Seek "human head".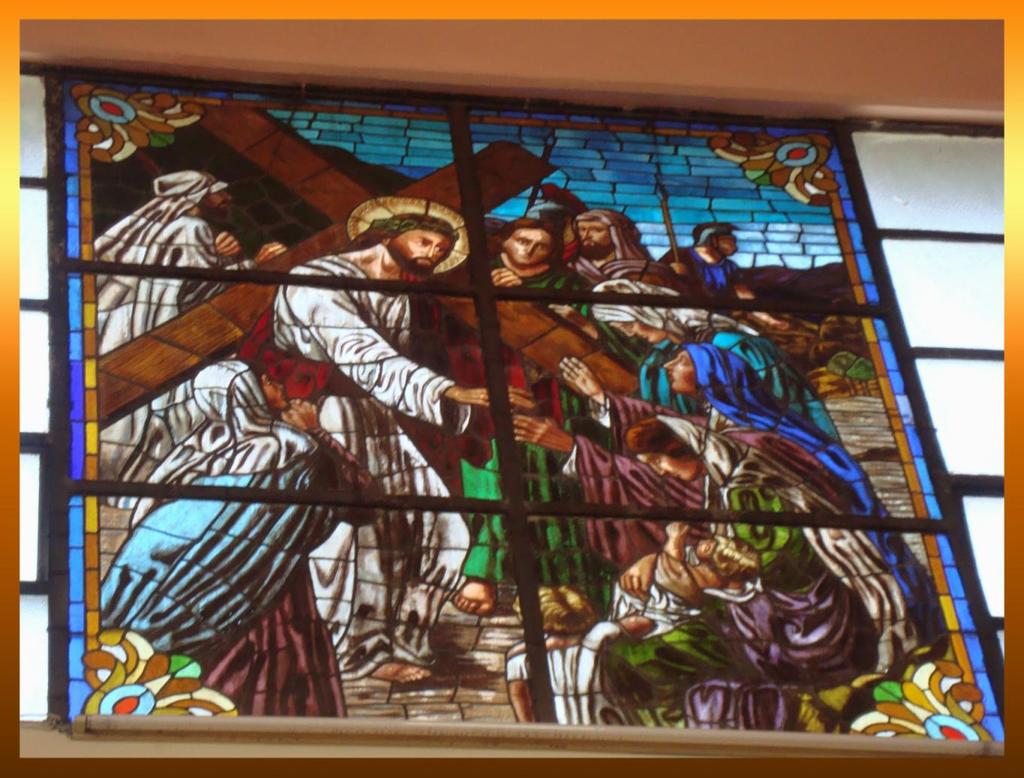
666/347/758/400.
